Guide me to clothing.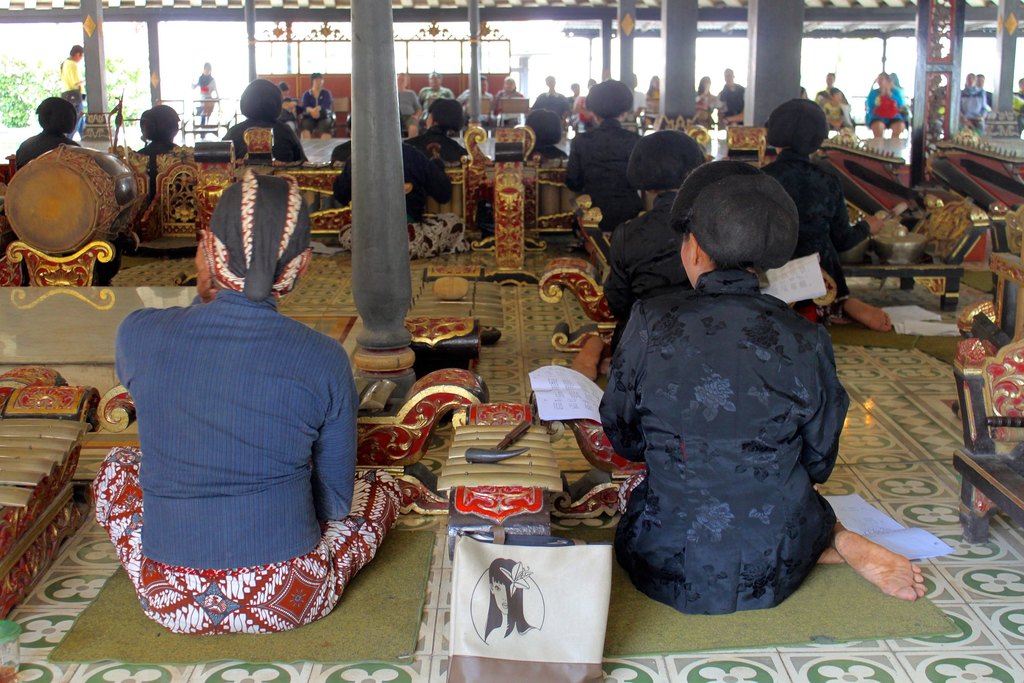
Guidance: [x1=564, y1=94, x2=583, y2=115].
